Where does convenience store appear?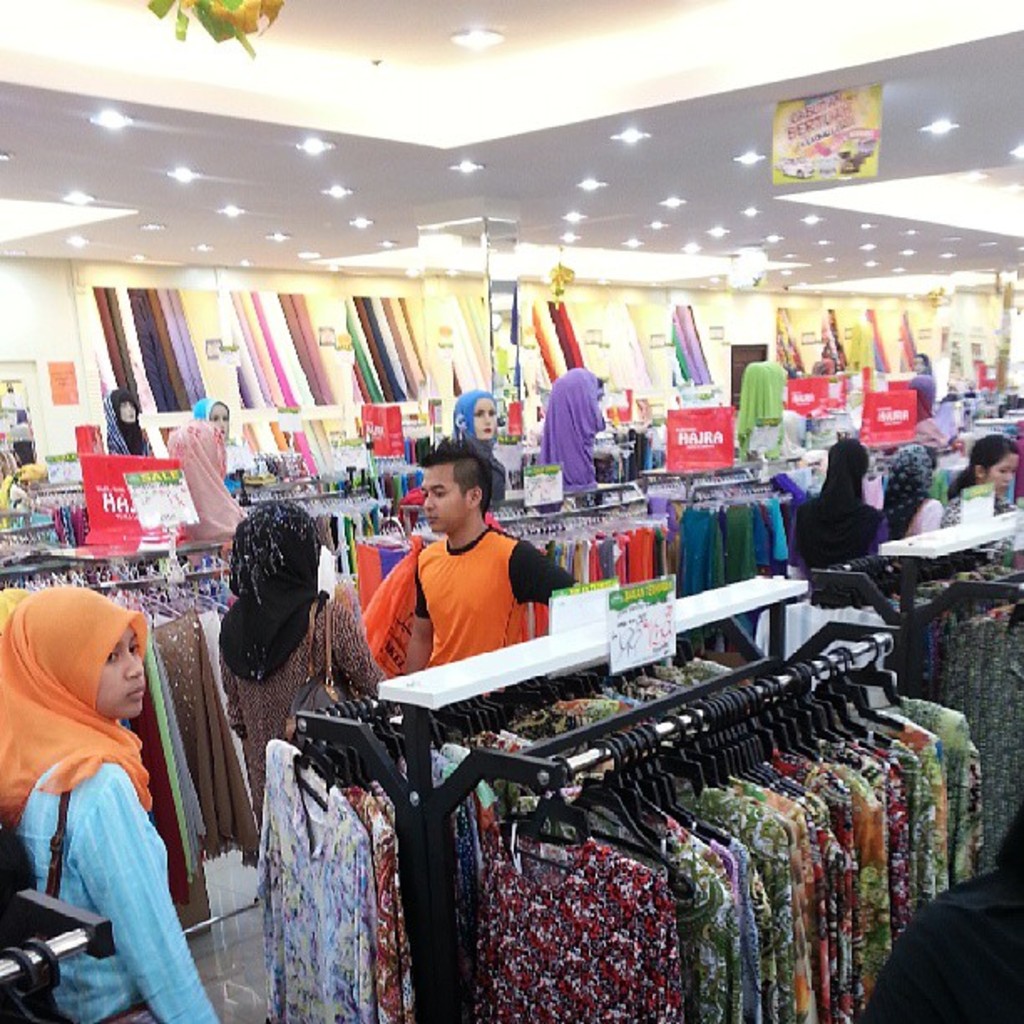
Appears at bbox=(0, 0, 1022, 1022).
